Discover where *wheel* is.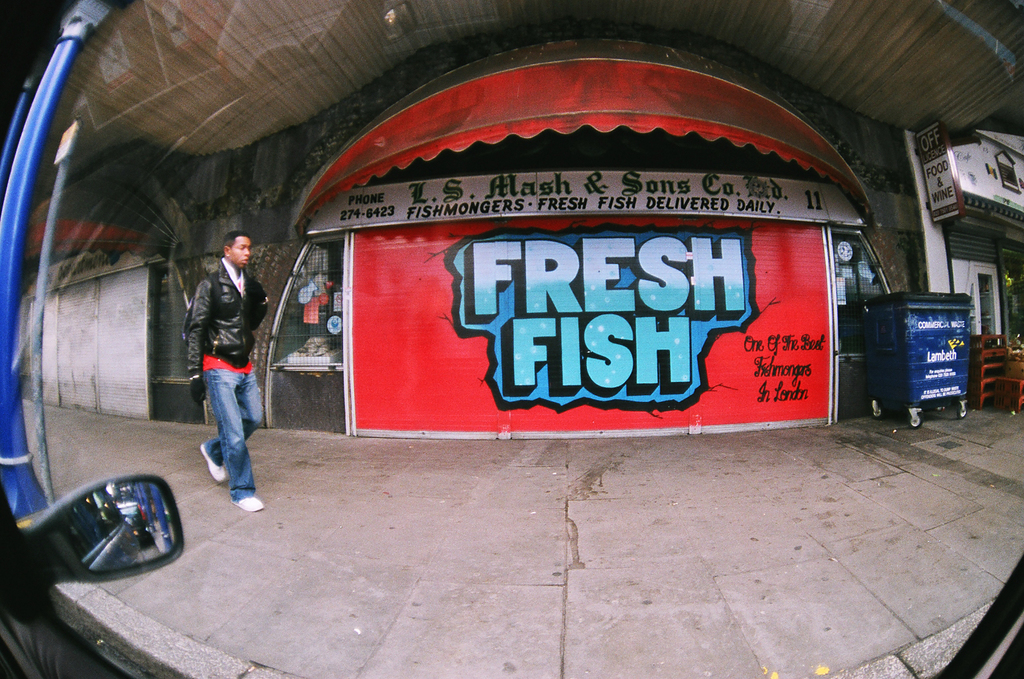
Discovered at box=[905, 412, 925, 431].
